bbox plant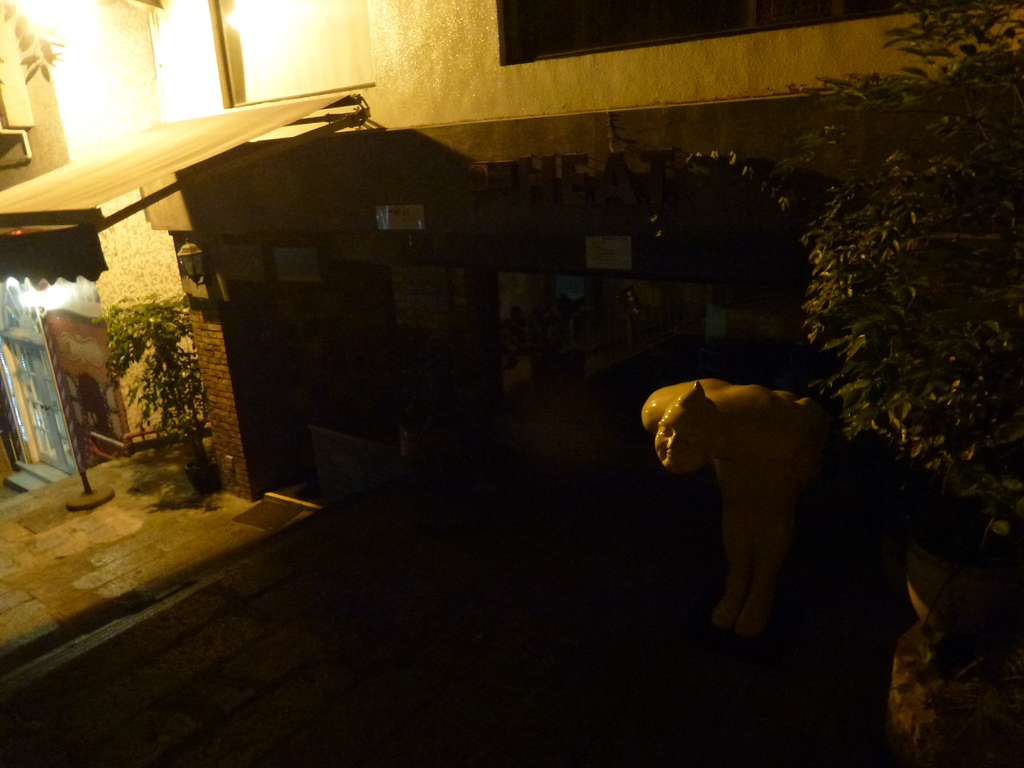
BBox(97, 290, 205, 440)
